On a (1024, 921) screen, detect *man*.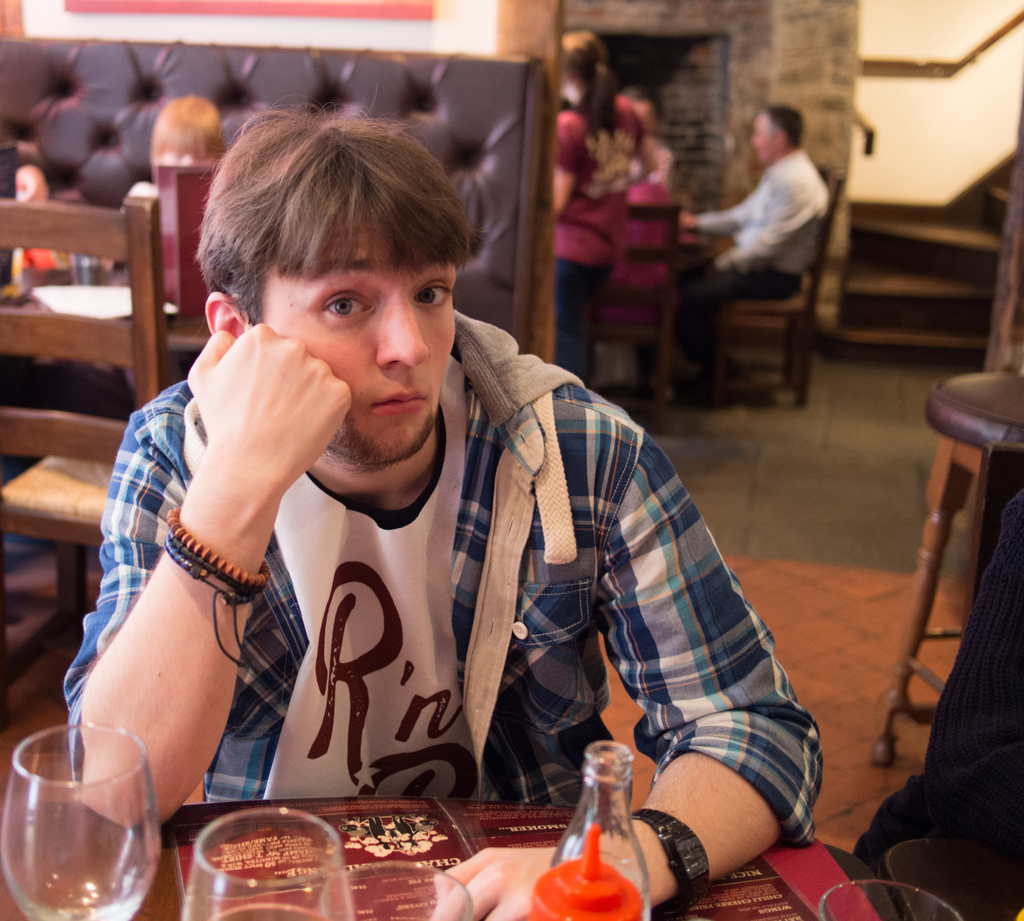
box=[81, 130, 796, 863].
